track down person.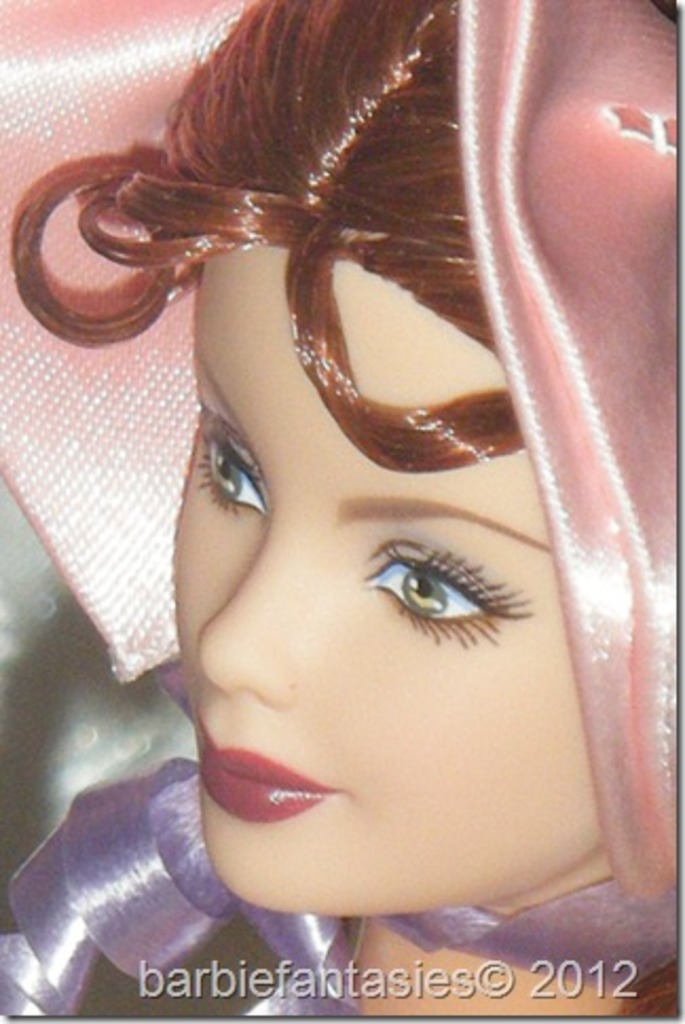
Tracked to 0,0,677,1016.
